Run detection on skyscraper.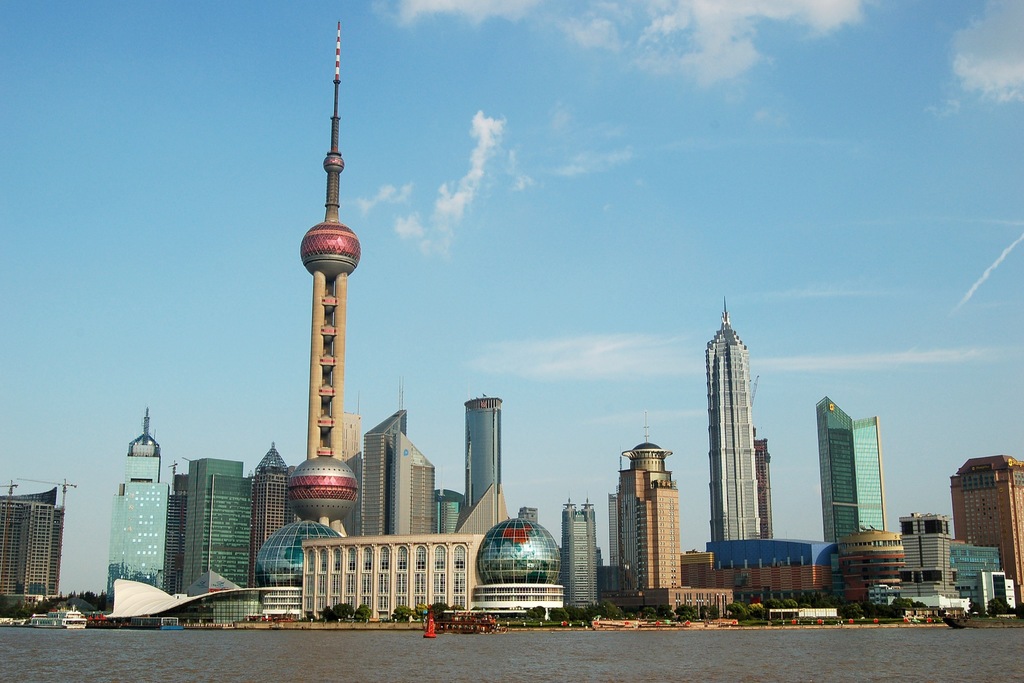
Result: 284, 20, 360, 529.
